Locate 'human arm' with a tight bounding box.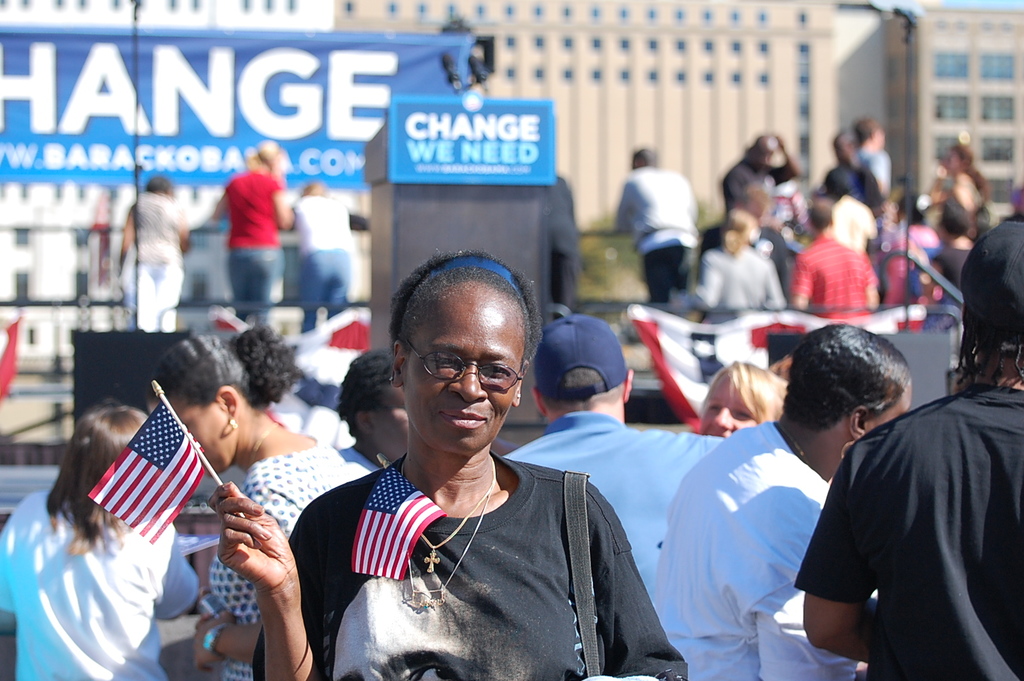
(792, 252, 816, 310).
